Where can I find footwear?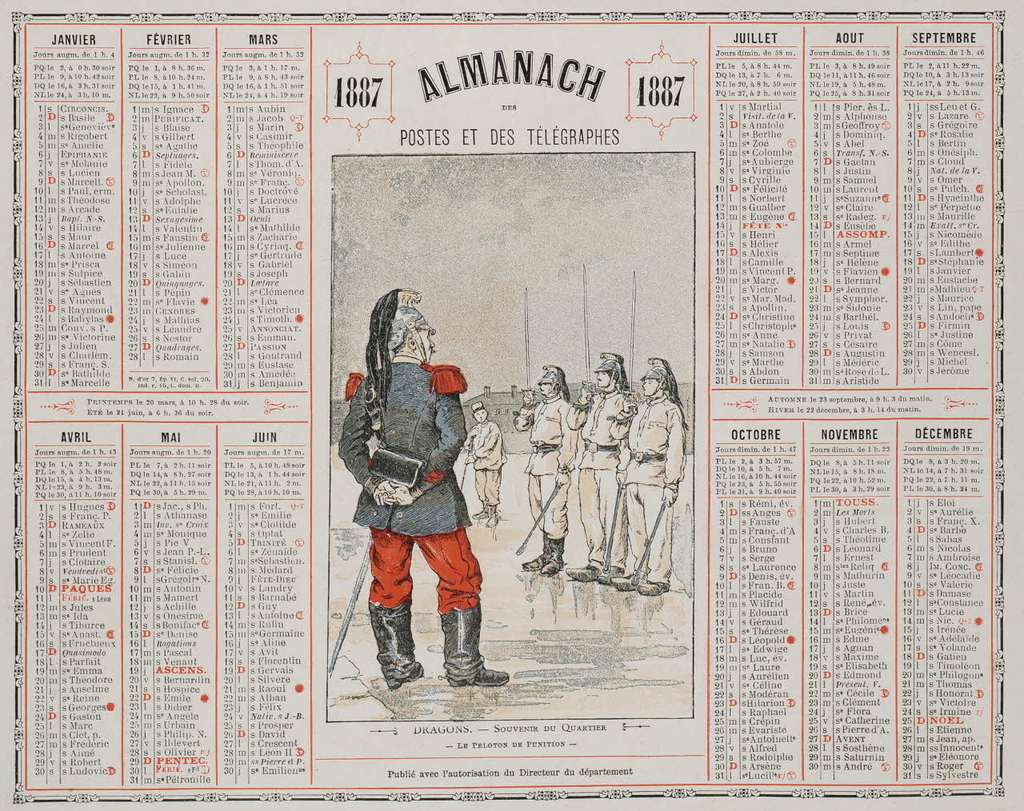
You can find it at <box>542,542,562,573</box>.
